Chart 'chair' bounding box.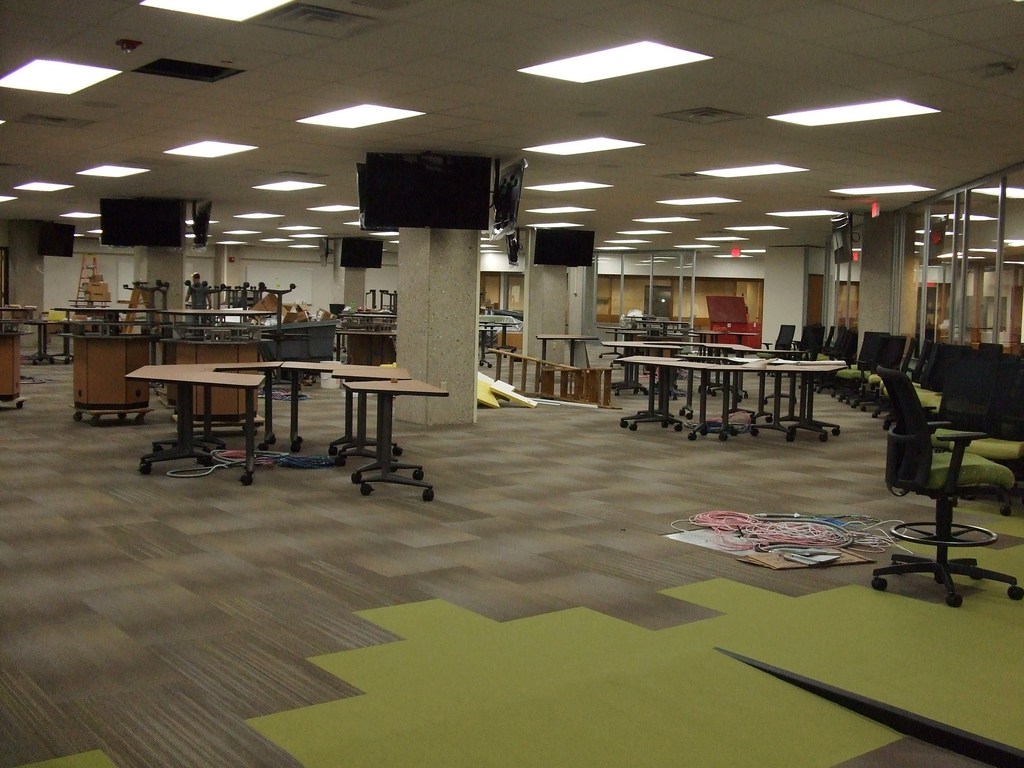
Charted: {"left": 863, "top": 372, "right": 1021, "bottom": 616}.
